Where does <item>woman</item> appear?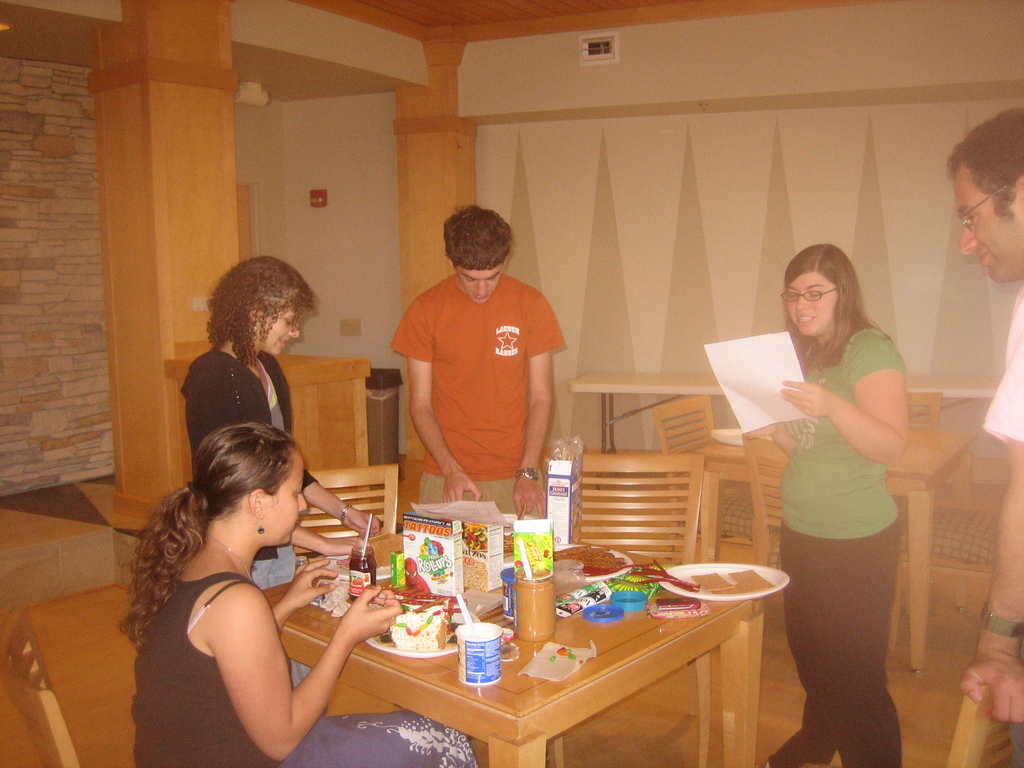
Appears at [116, 424, 477, 767].
